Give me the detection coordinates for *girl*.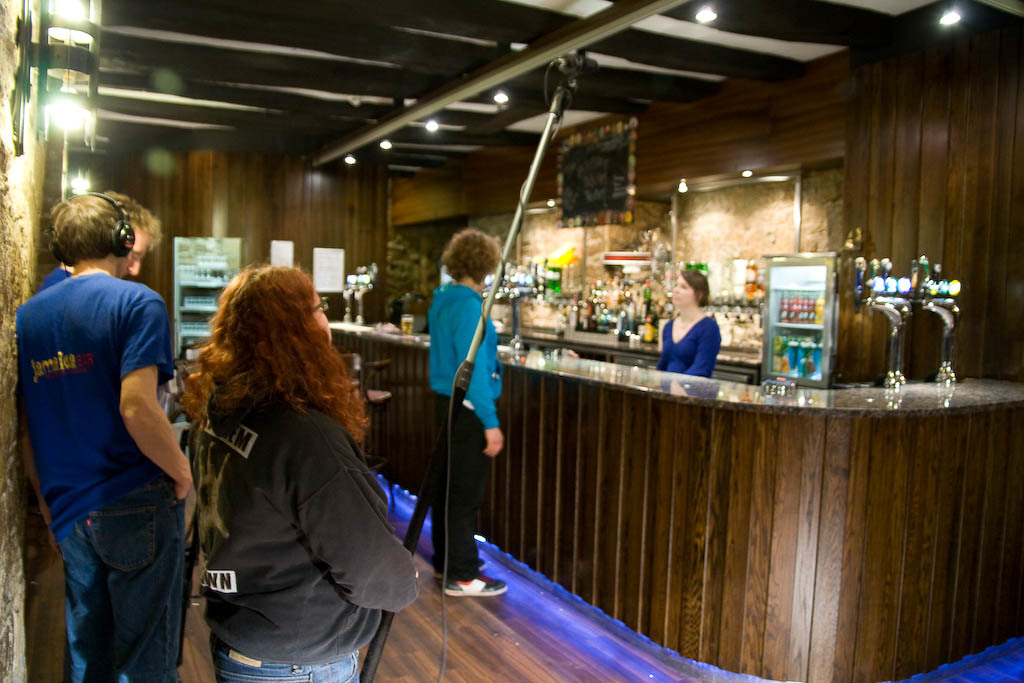
l=653, t=275, r=726, b=388.
